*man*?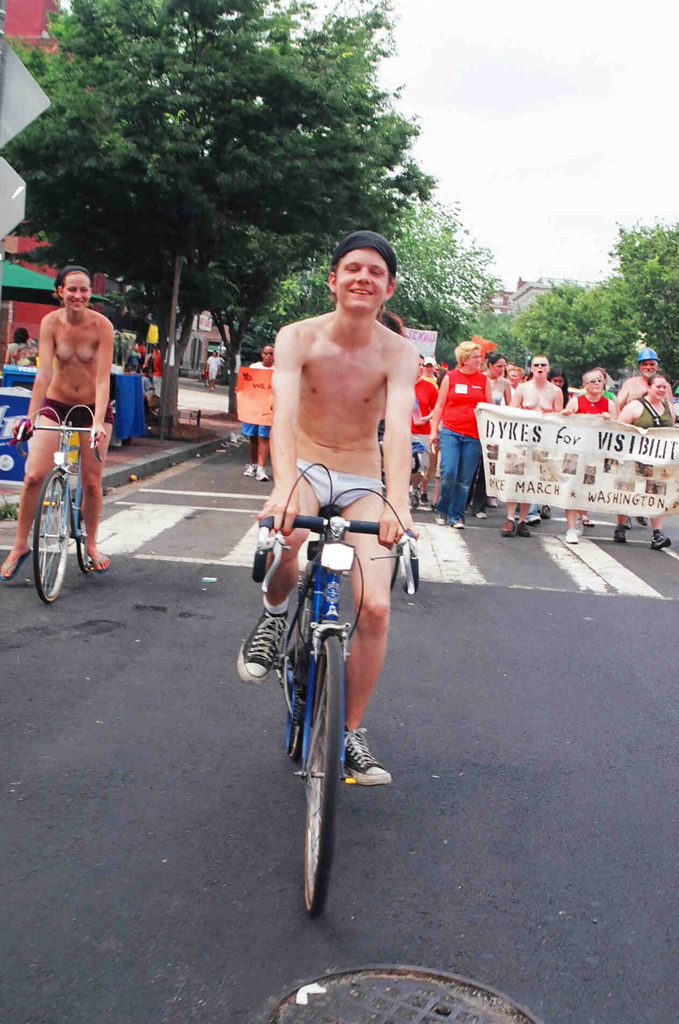
left=616, top=349, right=671, bottom=412
